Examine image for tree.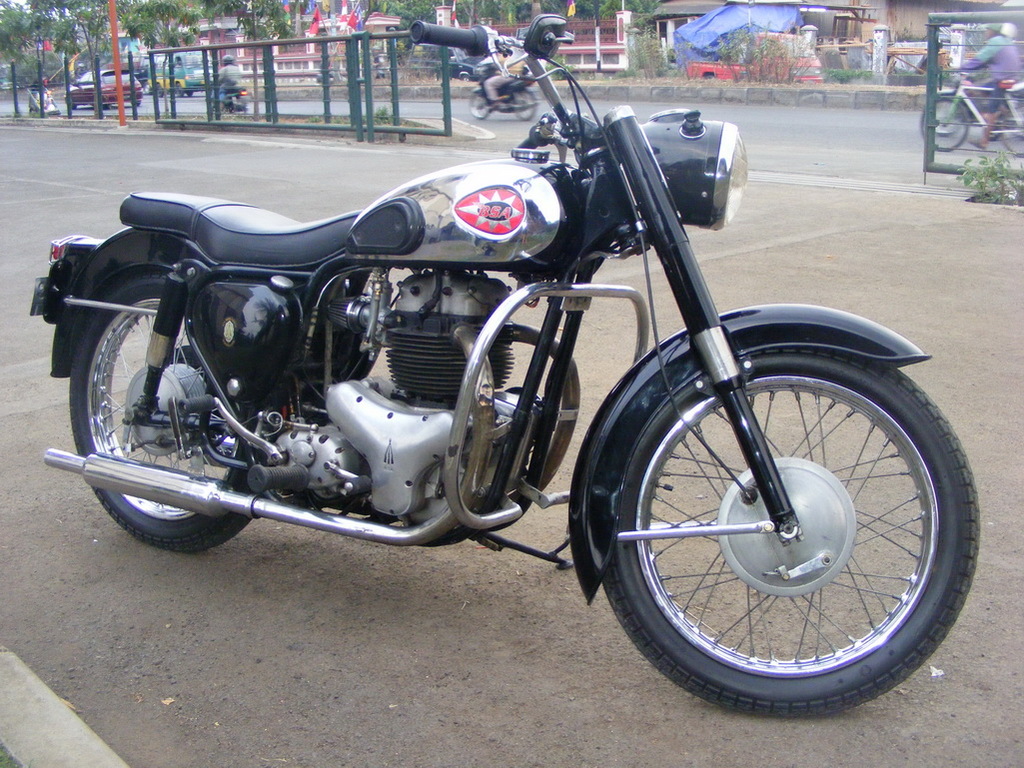
Examination result: region(622, 28, 670, 85).
